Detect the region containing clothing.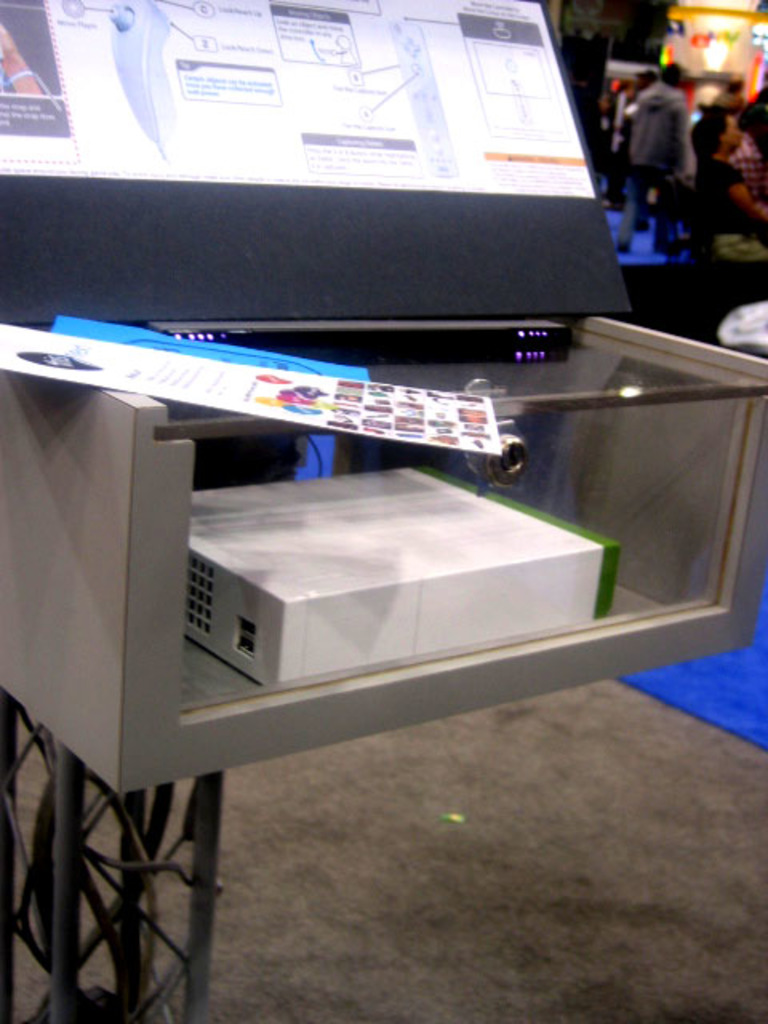
<bbox>610, 88, 627, 187</bbox>.
